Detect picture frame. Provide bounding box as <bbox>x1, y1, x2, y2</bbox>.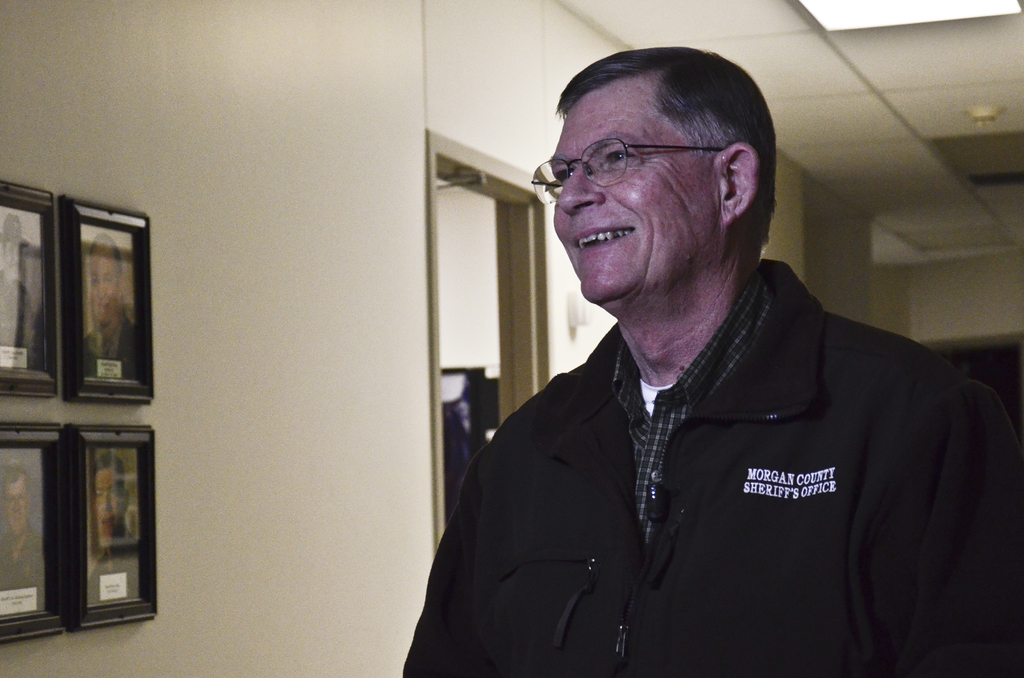
<bbox>0, 179, 58, 396</bbox>.
